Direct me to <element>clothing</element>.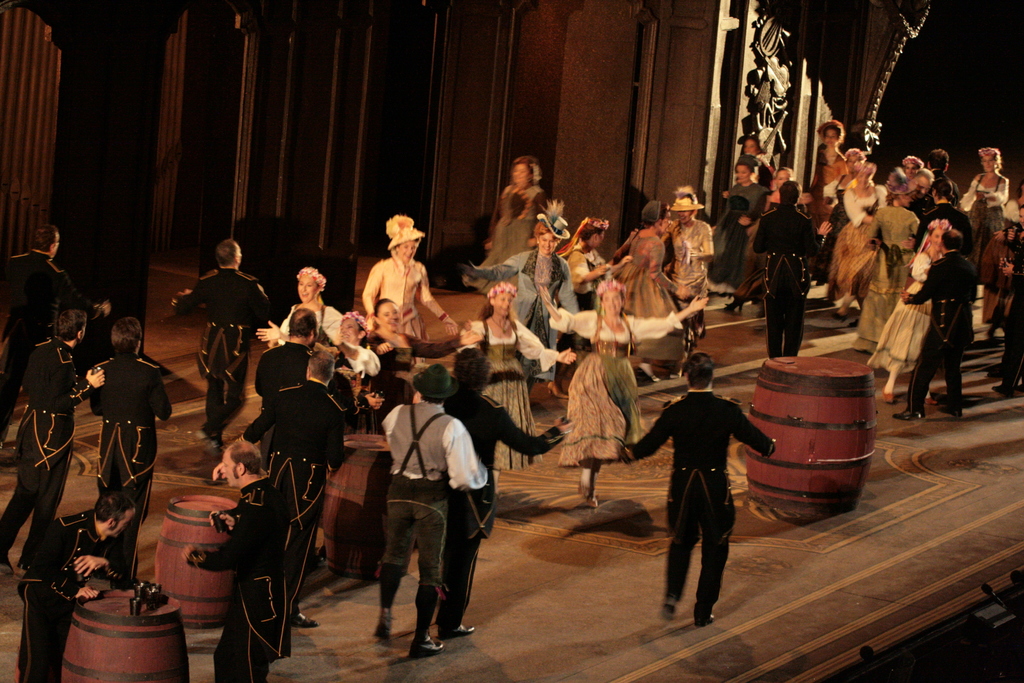
Direction: {"left": 1, "top": 334, "right": 95, "bottom": 554}.
